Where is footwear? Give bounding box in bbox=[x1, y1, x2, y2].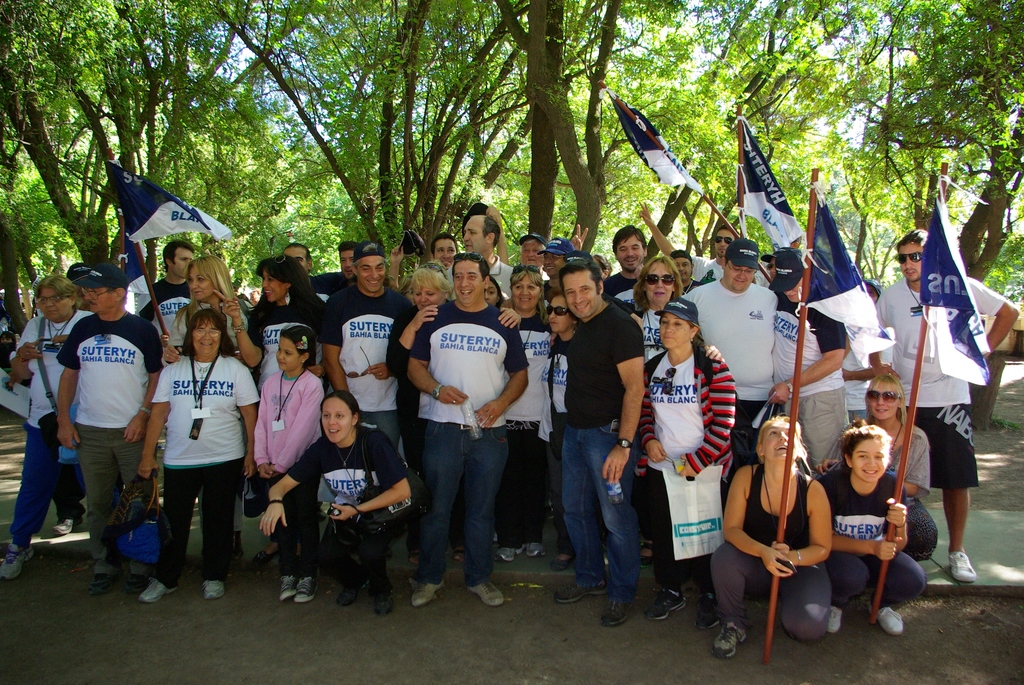
bbox=[373, 594, 388, 614].
